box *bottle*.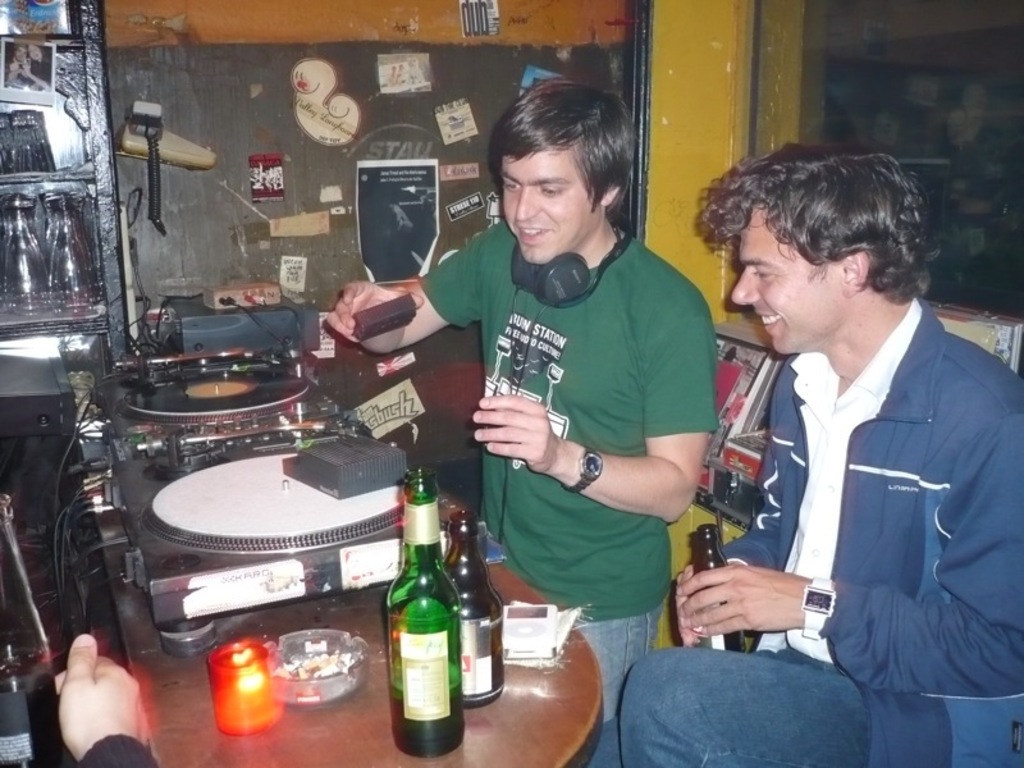
40, 188, 93, 314.
